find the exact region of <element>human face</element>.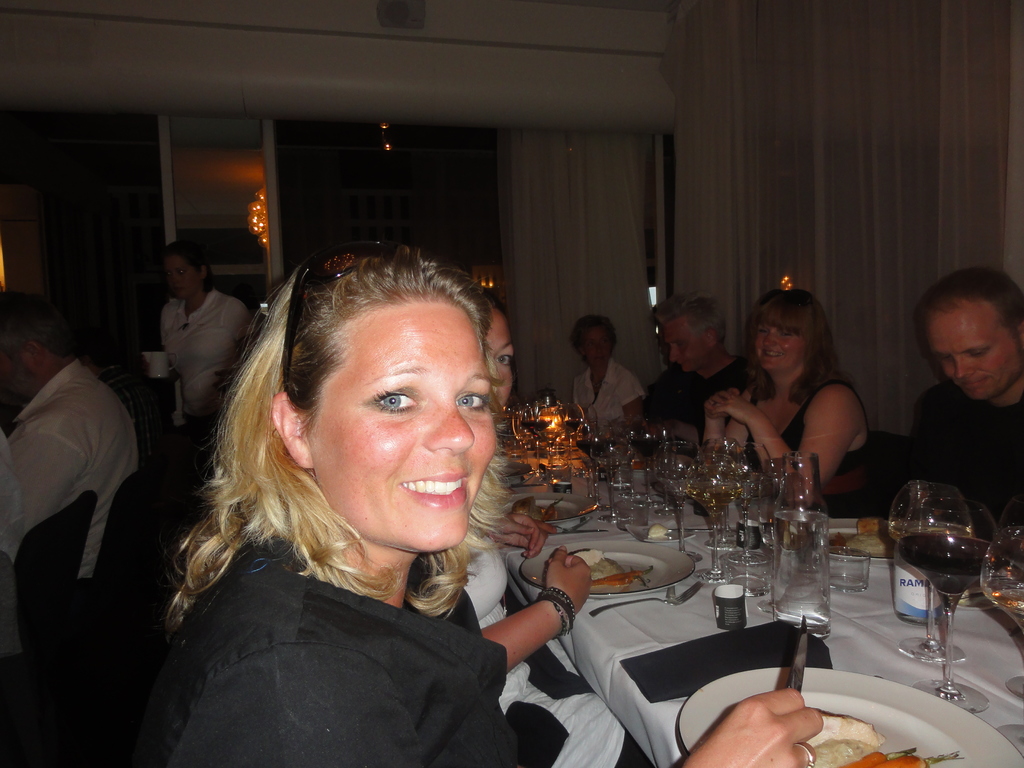
Exact region: bbox(485, 301, 513, 415).
